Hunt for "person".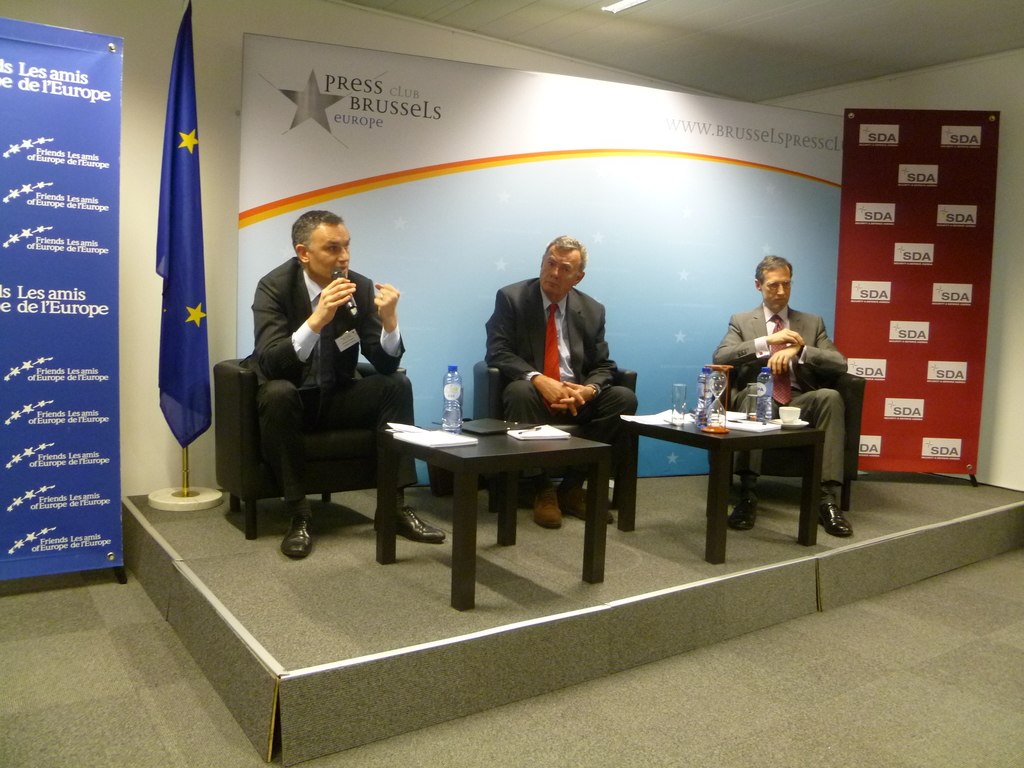
Hunted down at bbox=[722, 258, 838, 444].
